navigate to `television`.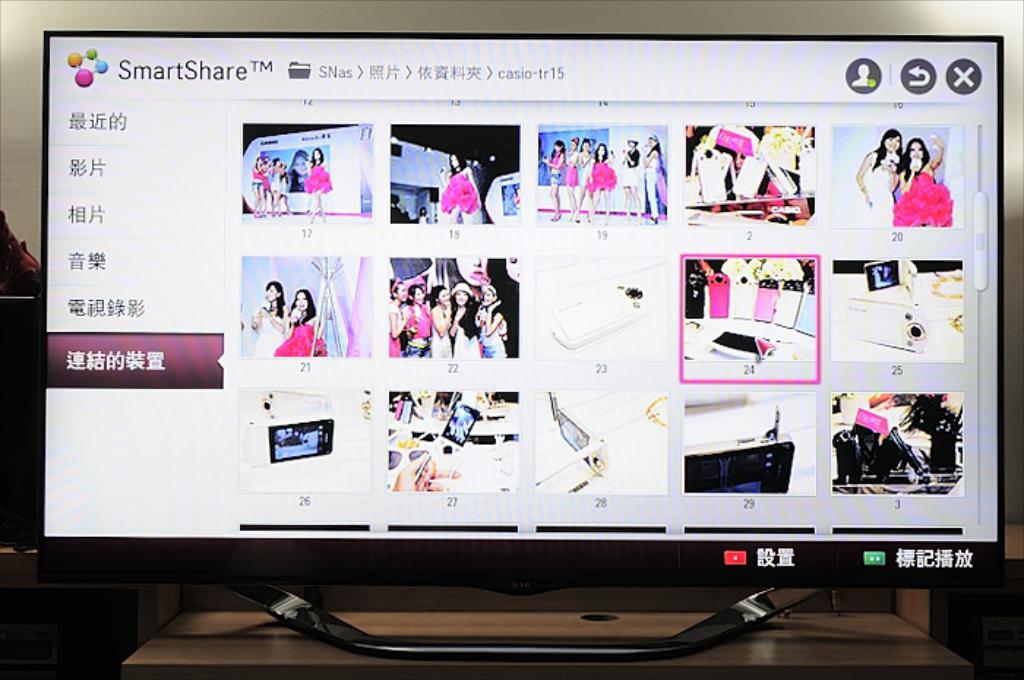
Navigation target: region(41, 32, 1006, 660).
